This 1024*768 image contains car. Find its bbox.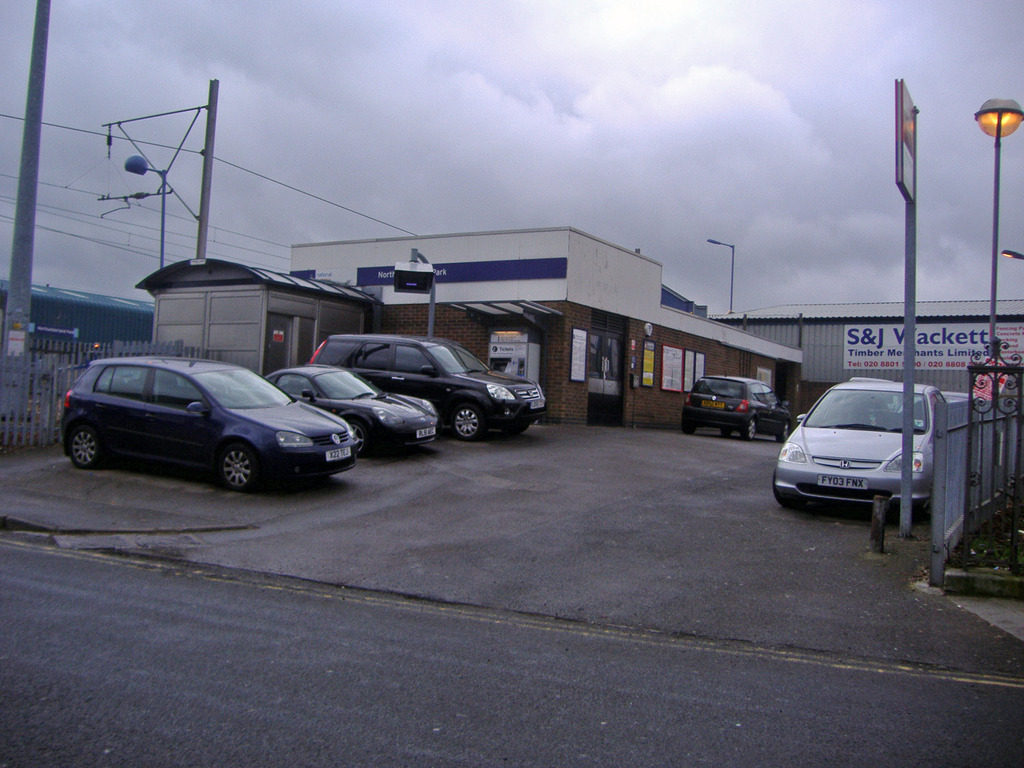
bbox=(678, 371, 789, 443).
